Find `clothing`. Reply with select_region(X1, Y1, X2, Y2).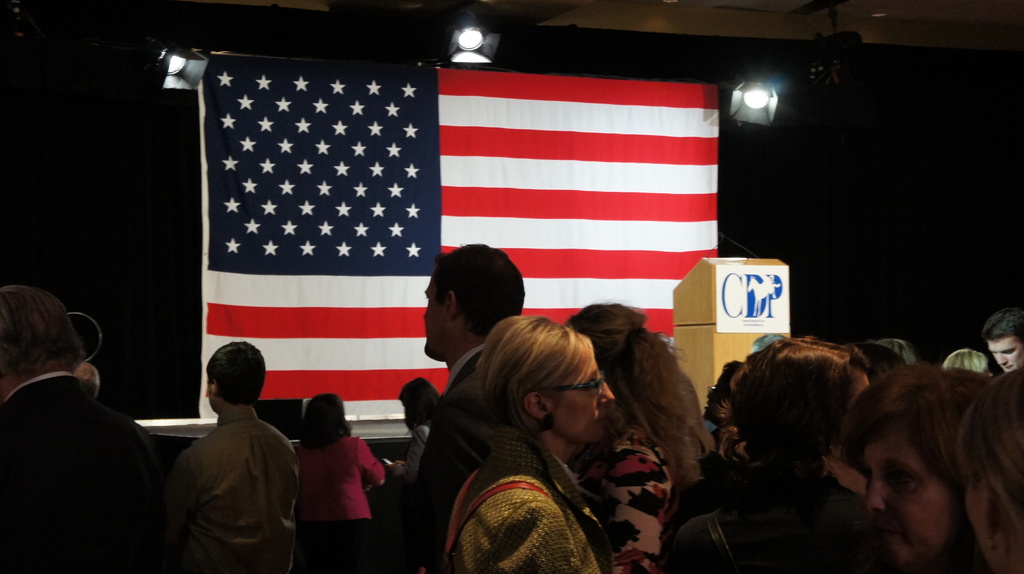
select_region(443, 468, 599, 573).
